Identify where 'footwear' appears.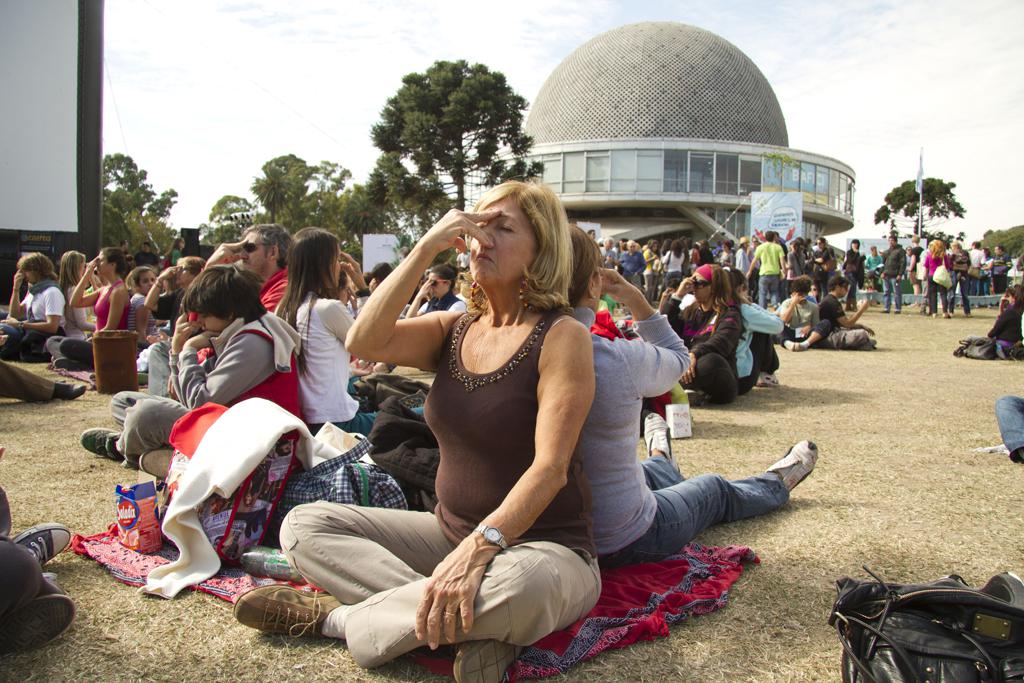
Appears at box=[765, 438, 818, 490].
